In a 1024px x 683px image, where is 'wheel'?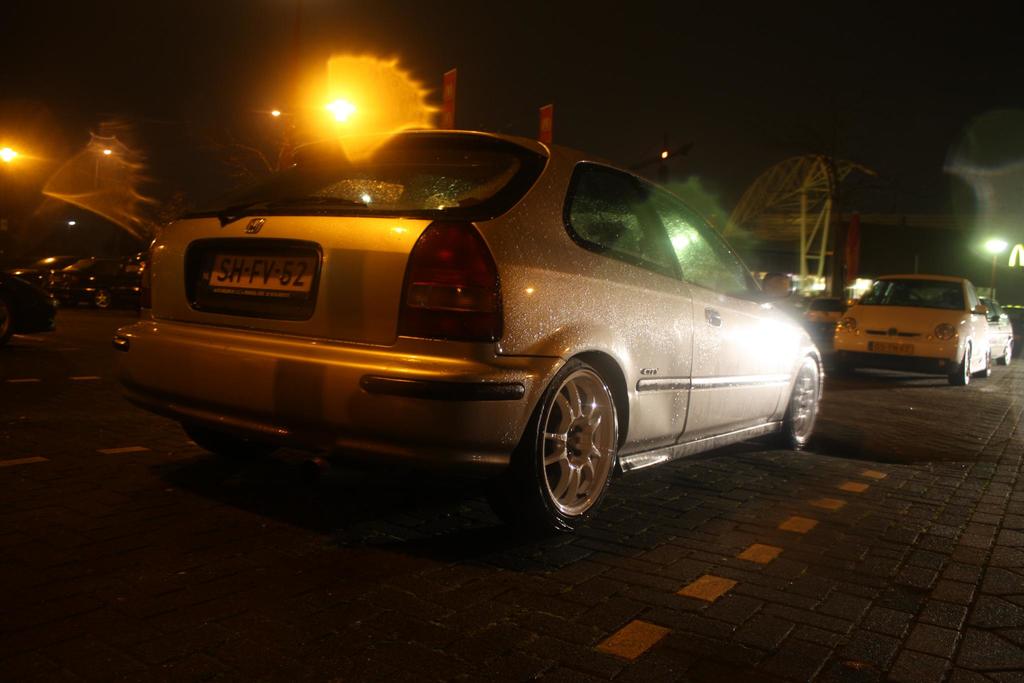
bbox=[513, 362, 621, 537].
